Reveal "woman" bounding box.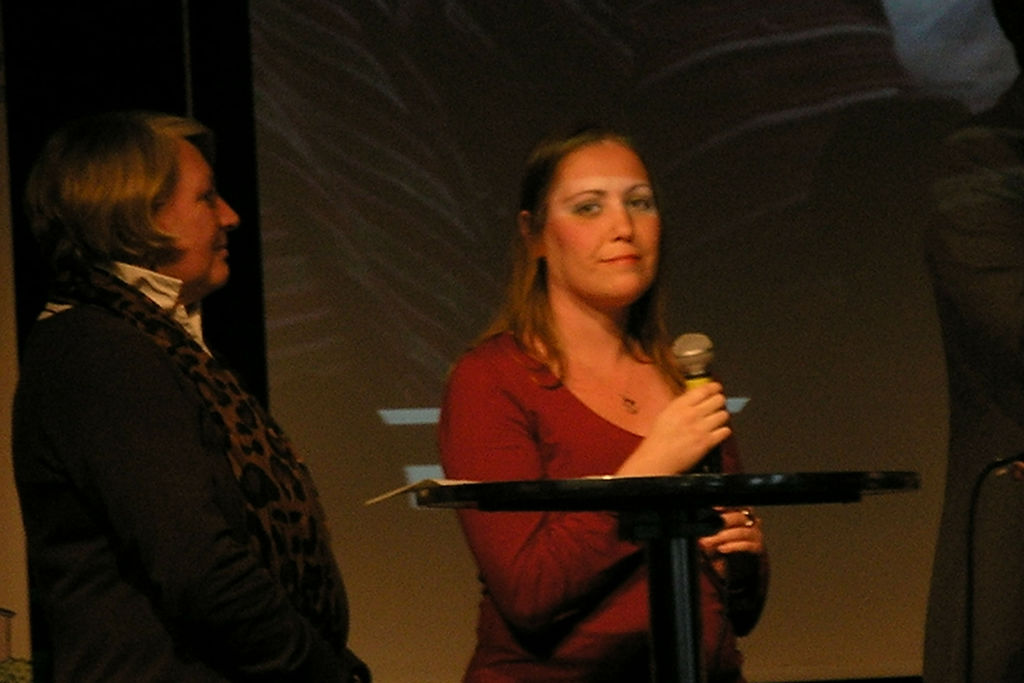
Revealed: l=406, t=127, r=841, b=679.
